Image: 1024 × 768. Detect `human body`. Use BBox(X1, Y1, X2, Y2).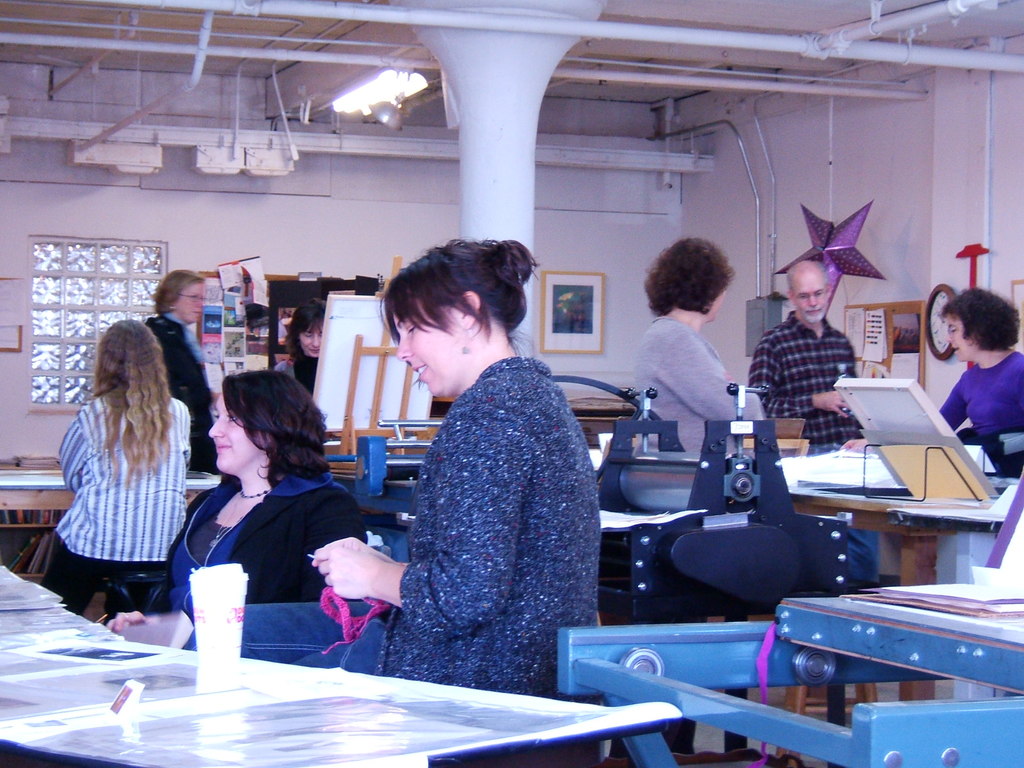
BBox(273, 349, 318, 396).
